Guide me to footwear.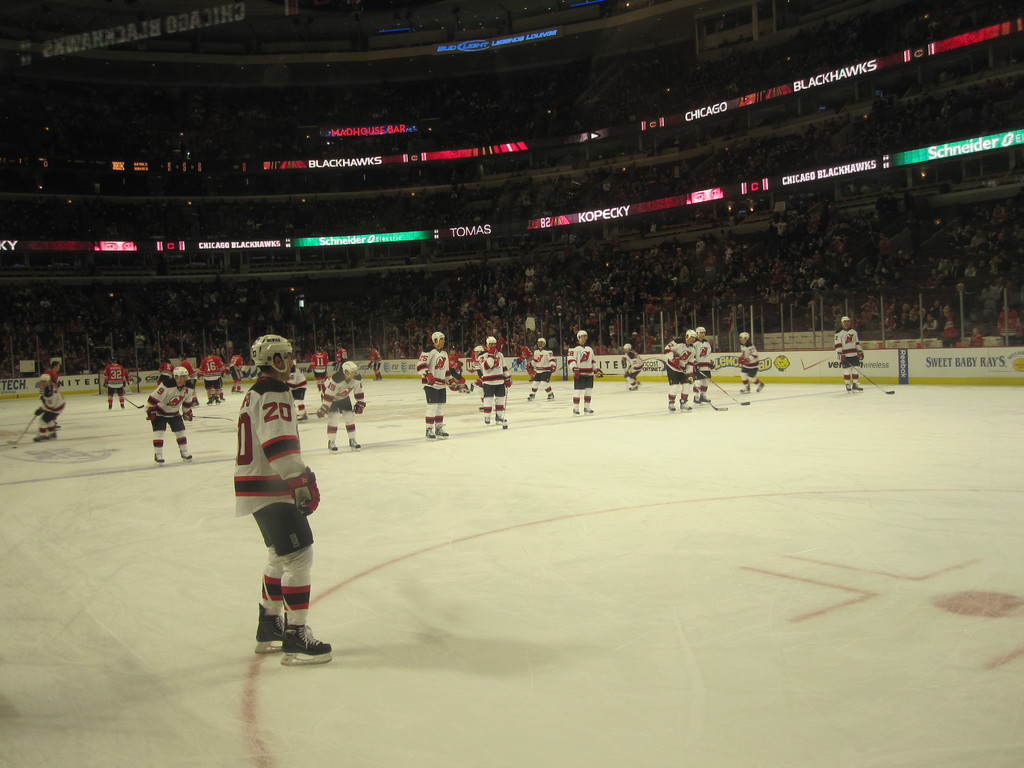
Guidance: 574, 405, 580, 416.
